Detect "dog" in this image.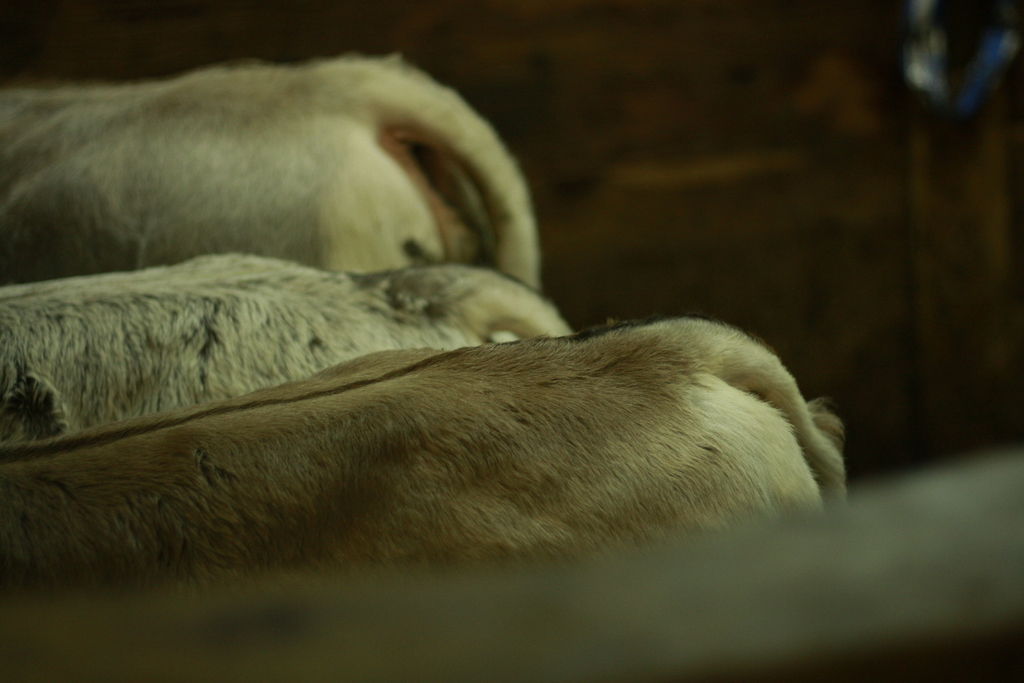
Detection: detection(0, 311, 854, 604).
